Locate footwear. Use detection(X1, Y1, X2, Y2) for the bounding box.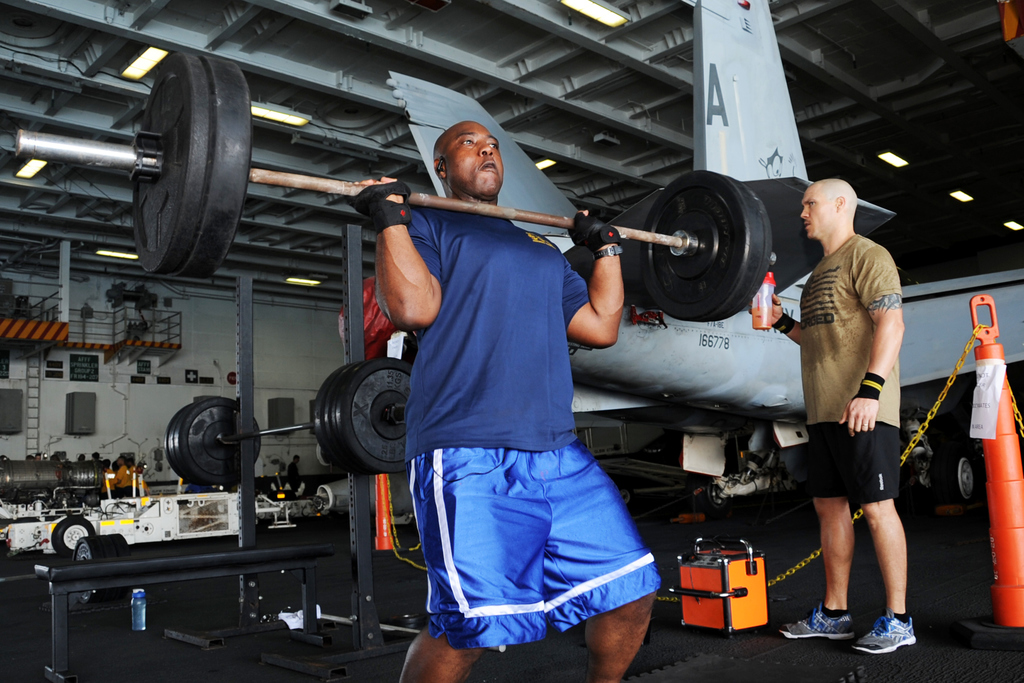
detection(776, 604, 860, 641).
